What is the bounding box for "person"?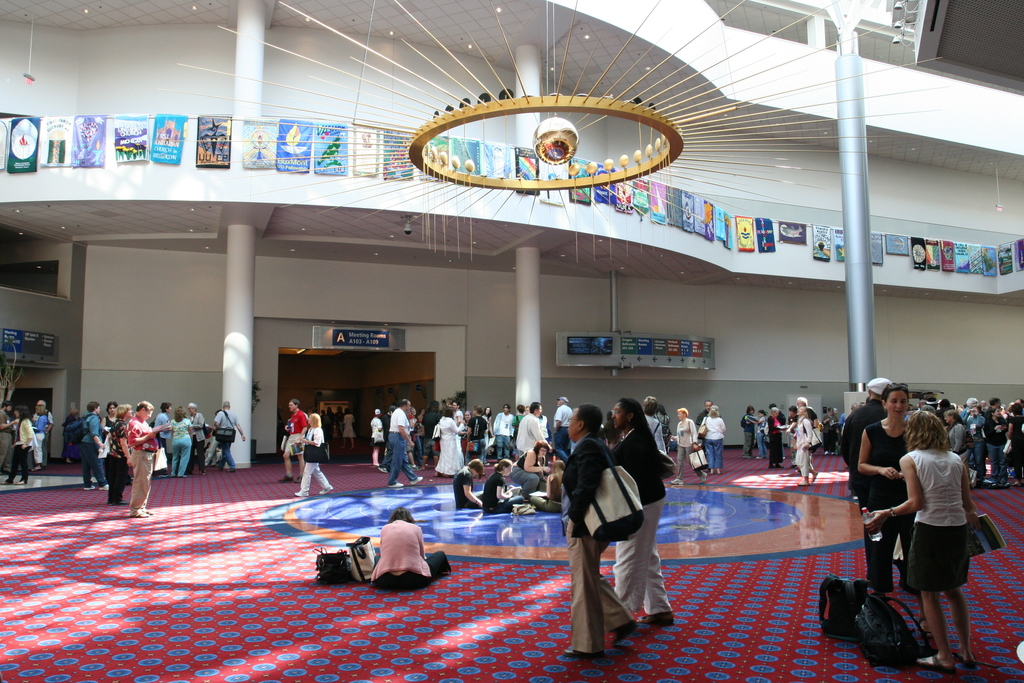
[557,405,633,661].
